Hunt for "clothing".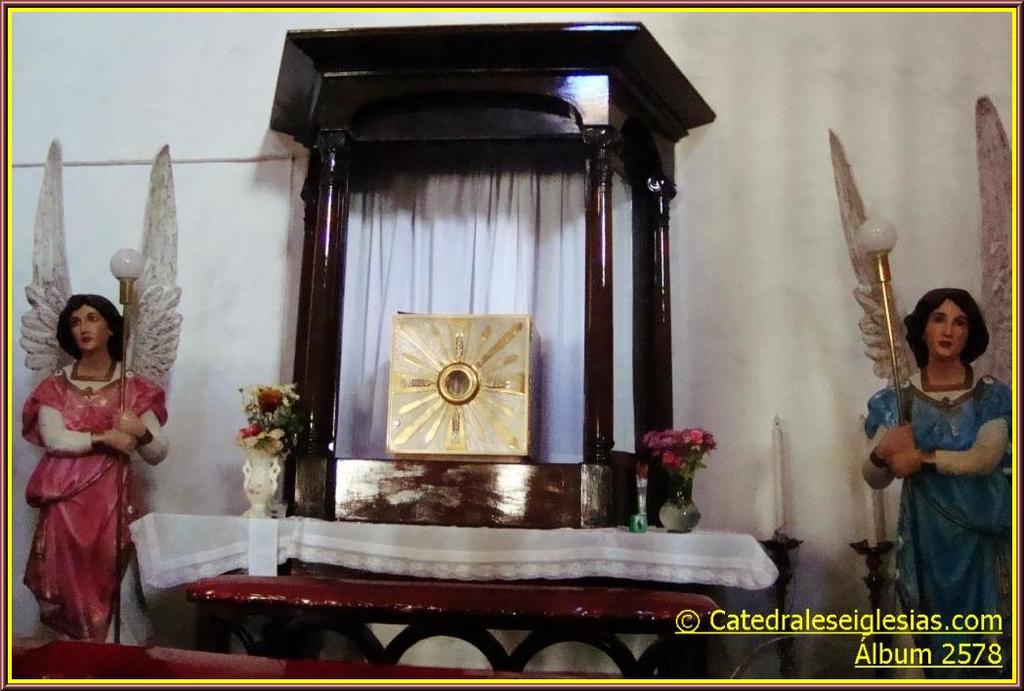
Hunted down at rect(864, 366, 1012, 677).
